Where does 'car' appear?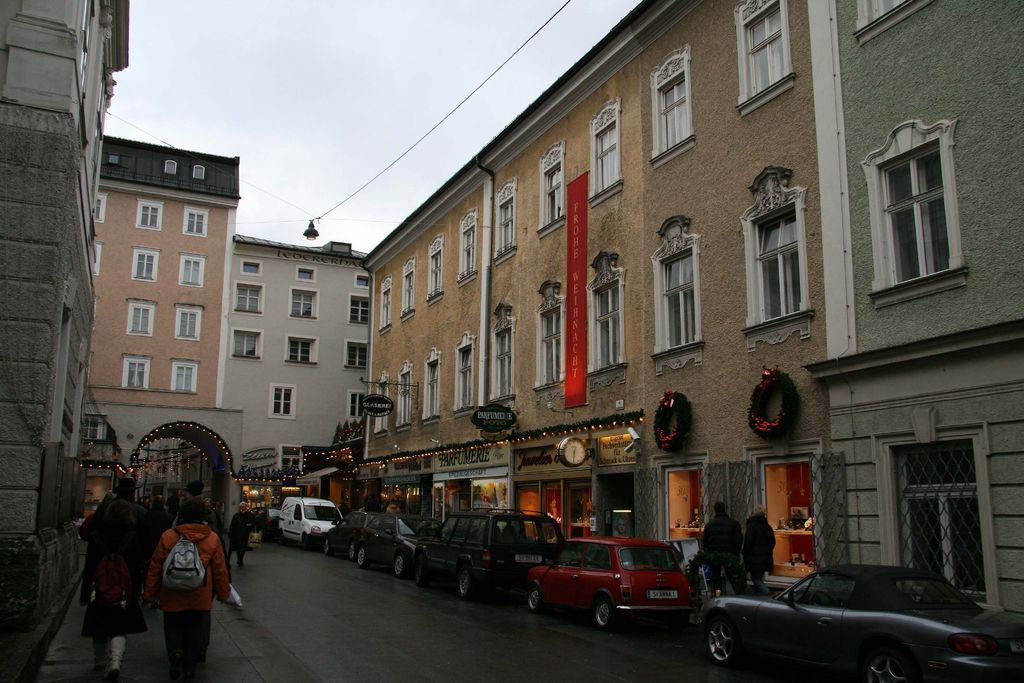
Appears at Rect(409, 513, 573, 593).
